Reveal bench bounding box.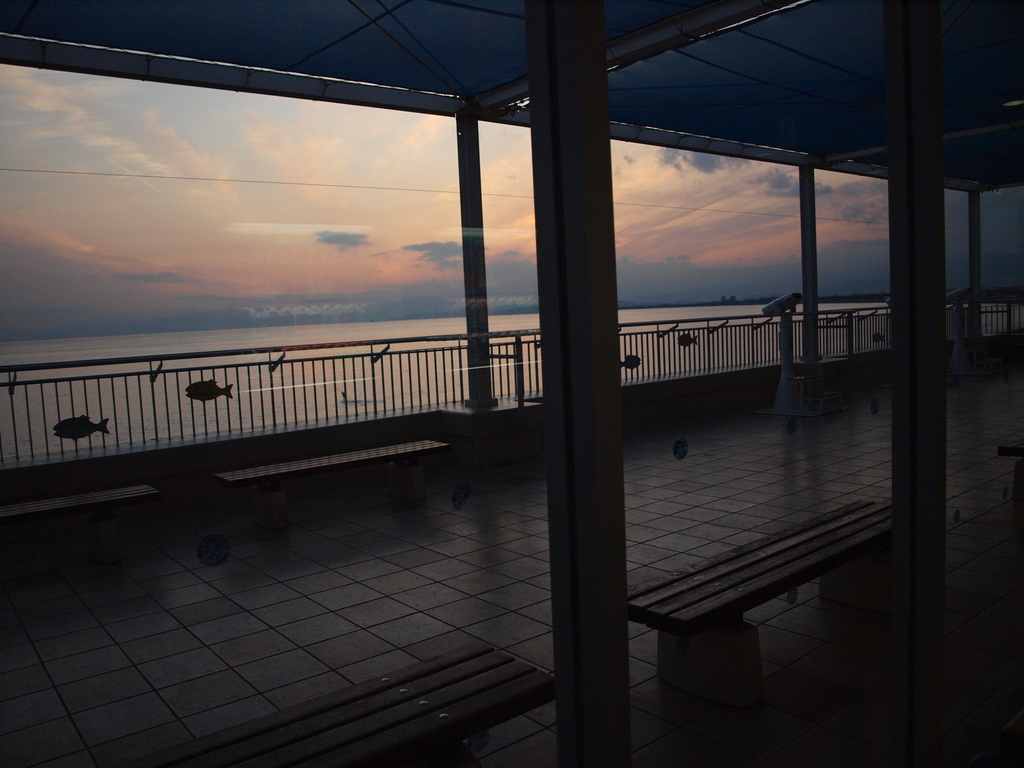
Revealed: <region>628, 499, 895, 707</region>.
